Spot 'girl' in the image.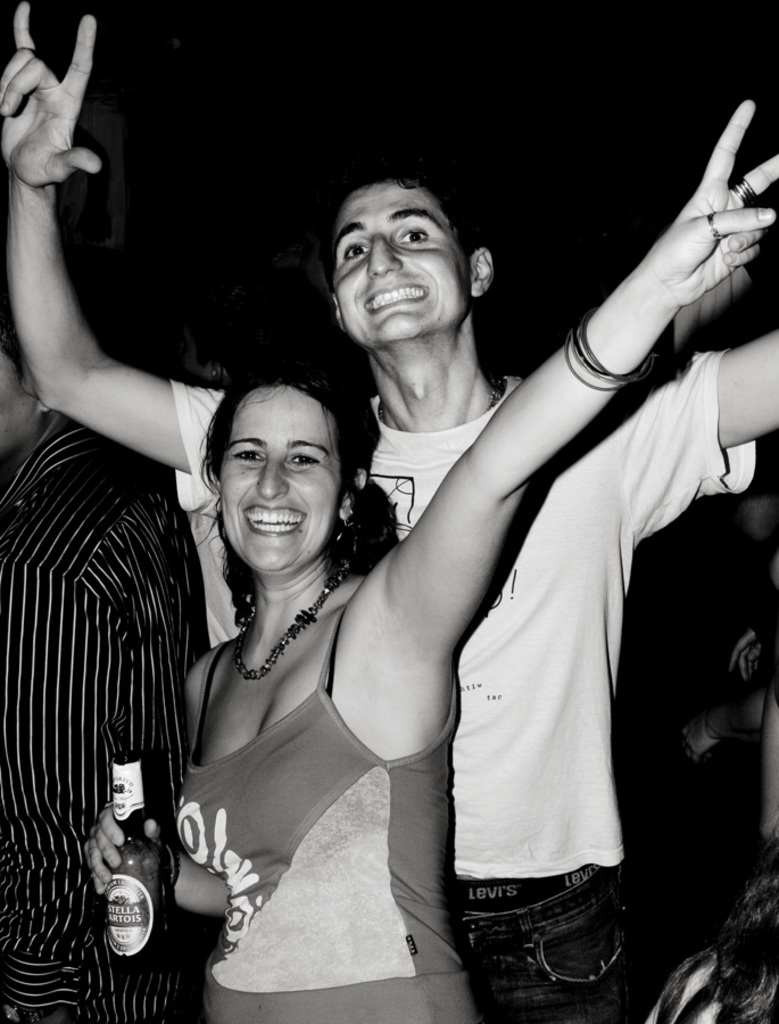
'girl' found at bbox(85, 97, 778, 1023).
